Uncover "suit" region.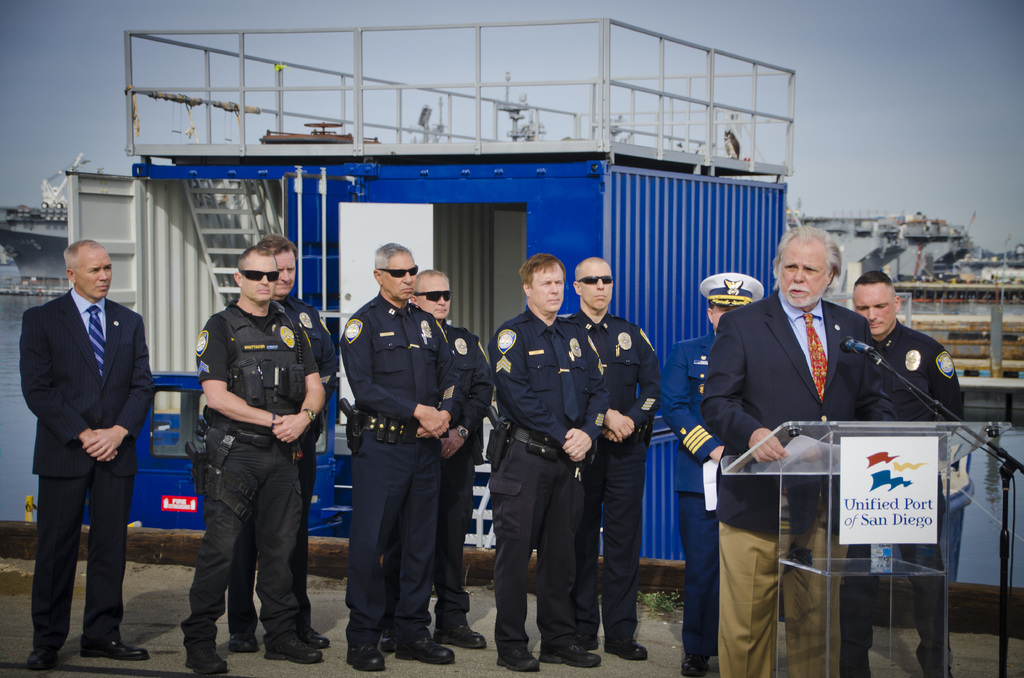
Uncovered: (18, 289, 158, 641).
